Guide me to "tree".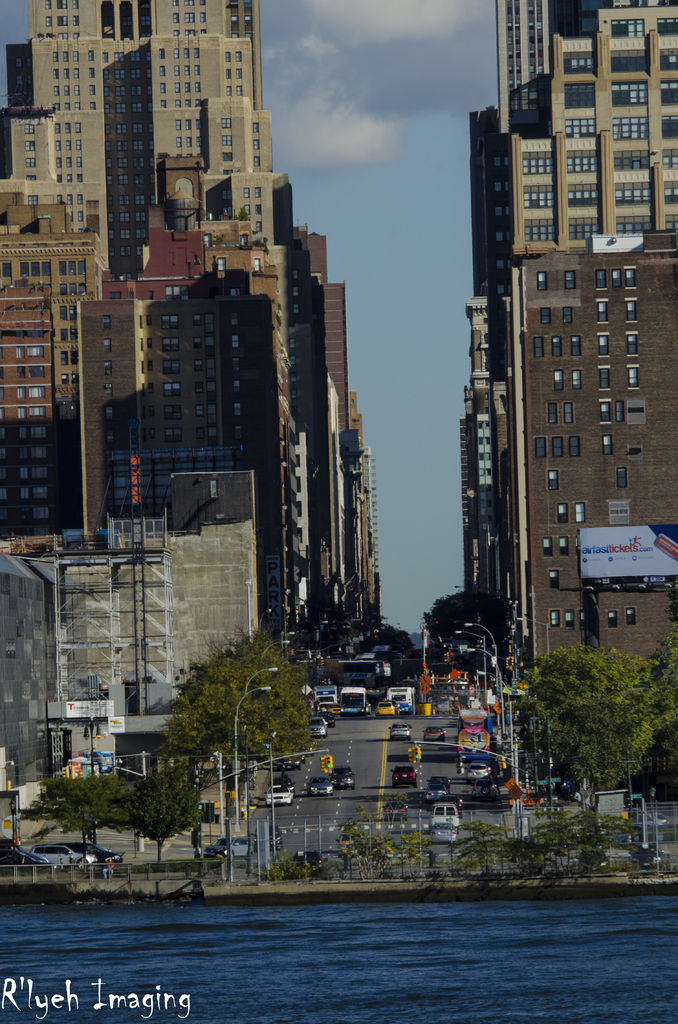
Guidance: left=27, top=777, right=128, bottom=867.
